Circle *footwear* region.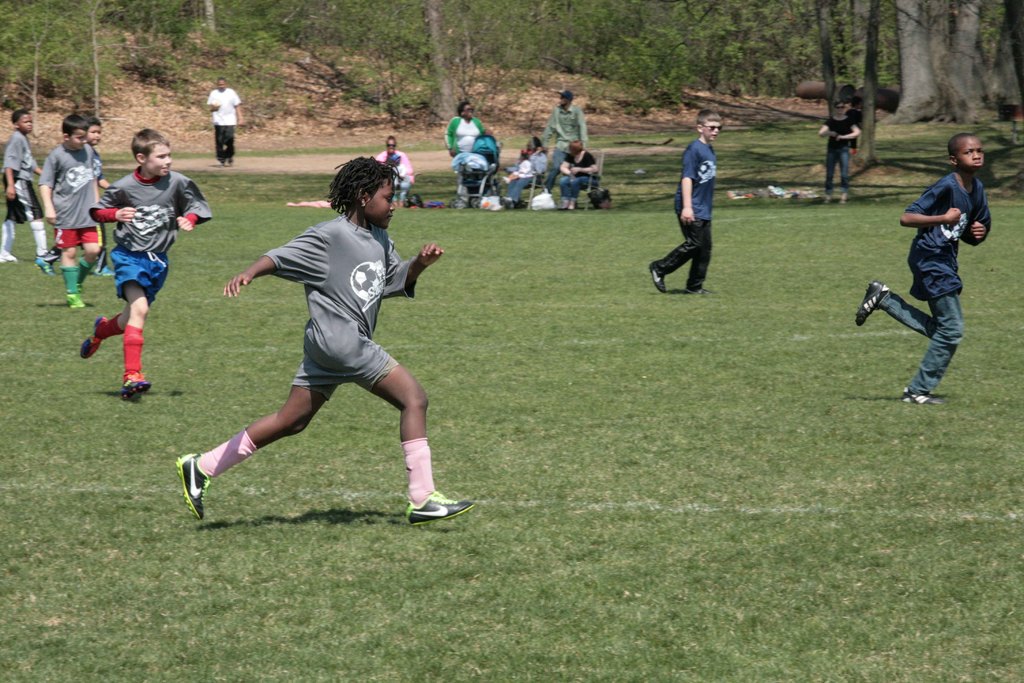
Region: box=[650, 261, 669, 294].
